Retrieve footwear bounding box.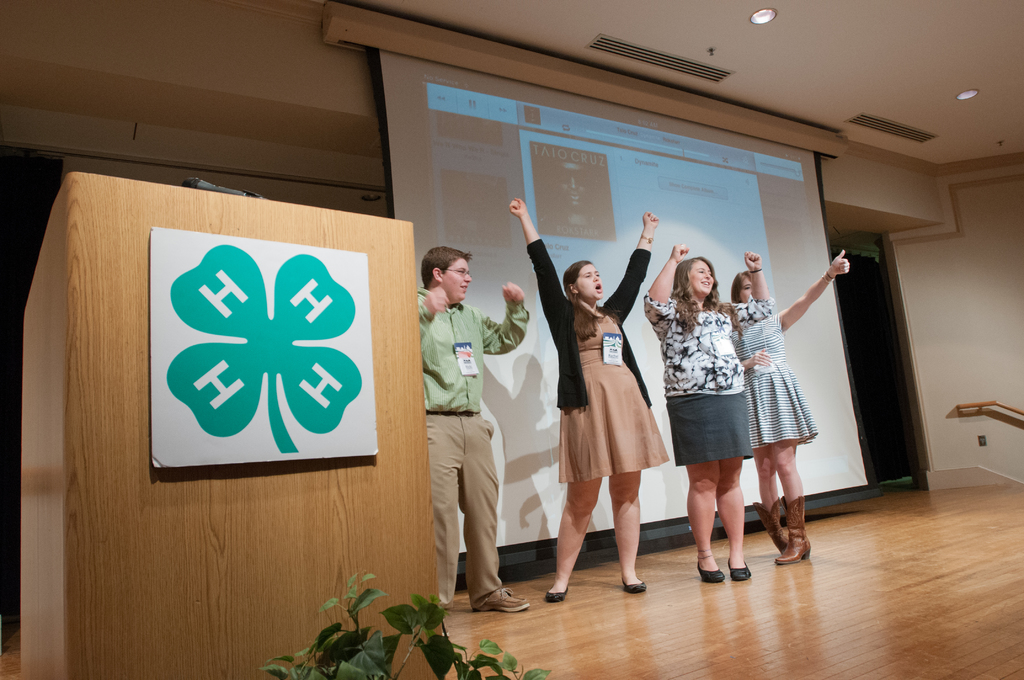
Bounding box: (700, 562, 726, 579).
